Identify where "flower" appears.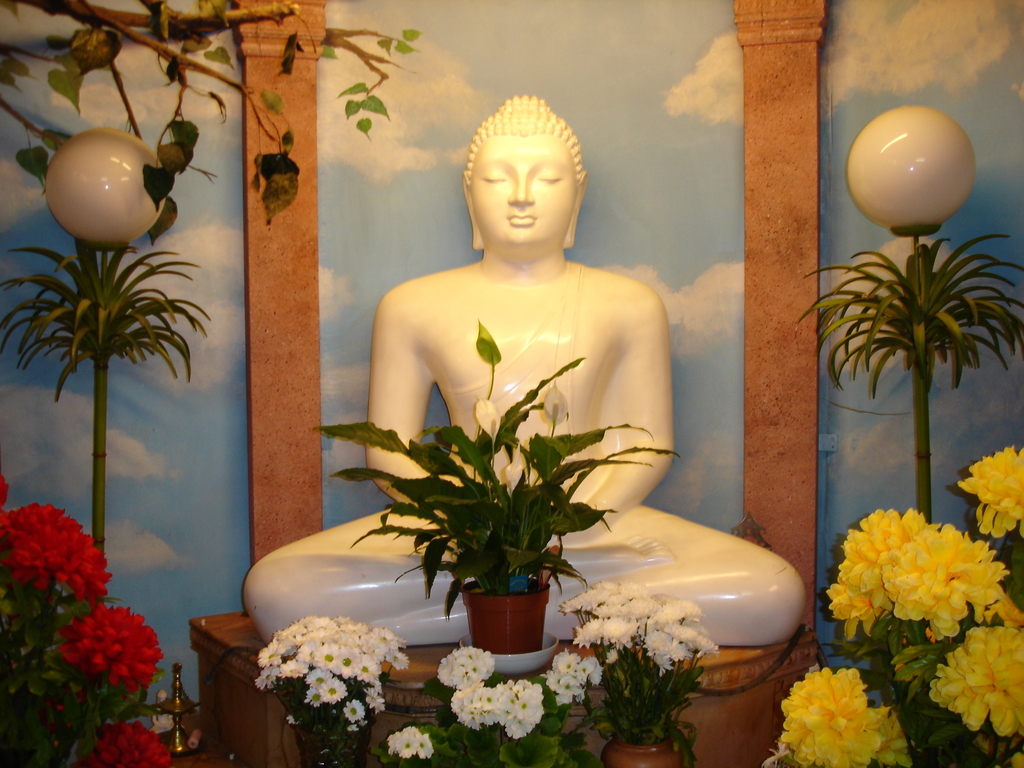
Appears at {"left": 1, "top": 499, "right": 117, "bottom": 600}.
